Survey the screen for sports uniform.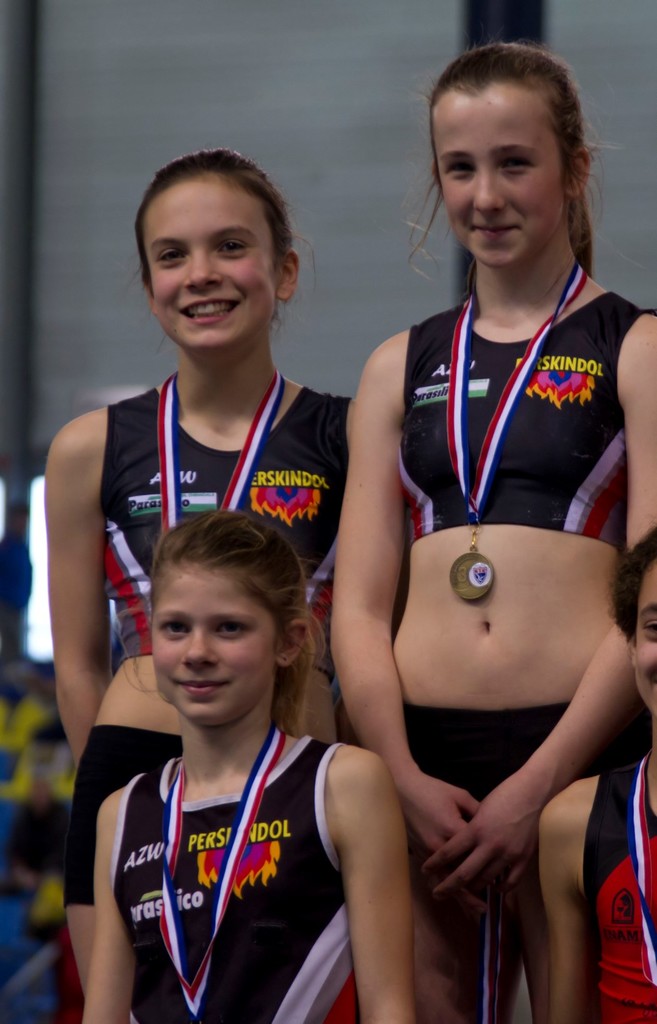
Survey found: (left=104, top=379, right=352, bottom=680).
